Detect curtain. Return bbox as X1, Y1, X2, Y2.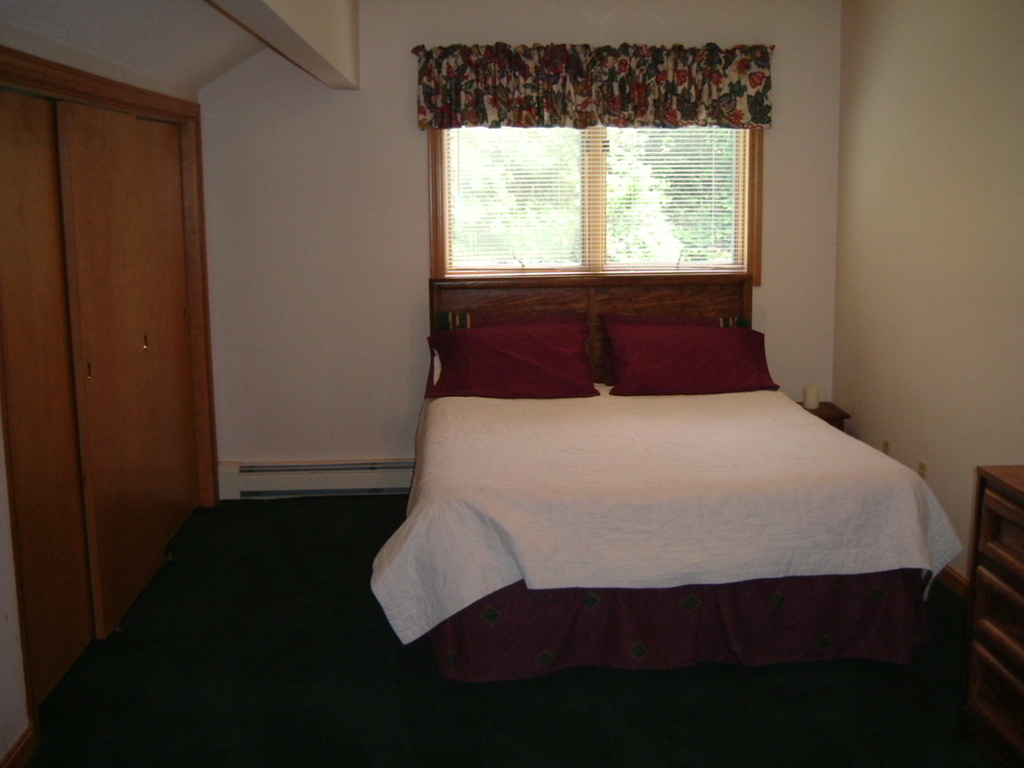
413, 37, 773, 133.
